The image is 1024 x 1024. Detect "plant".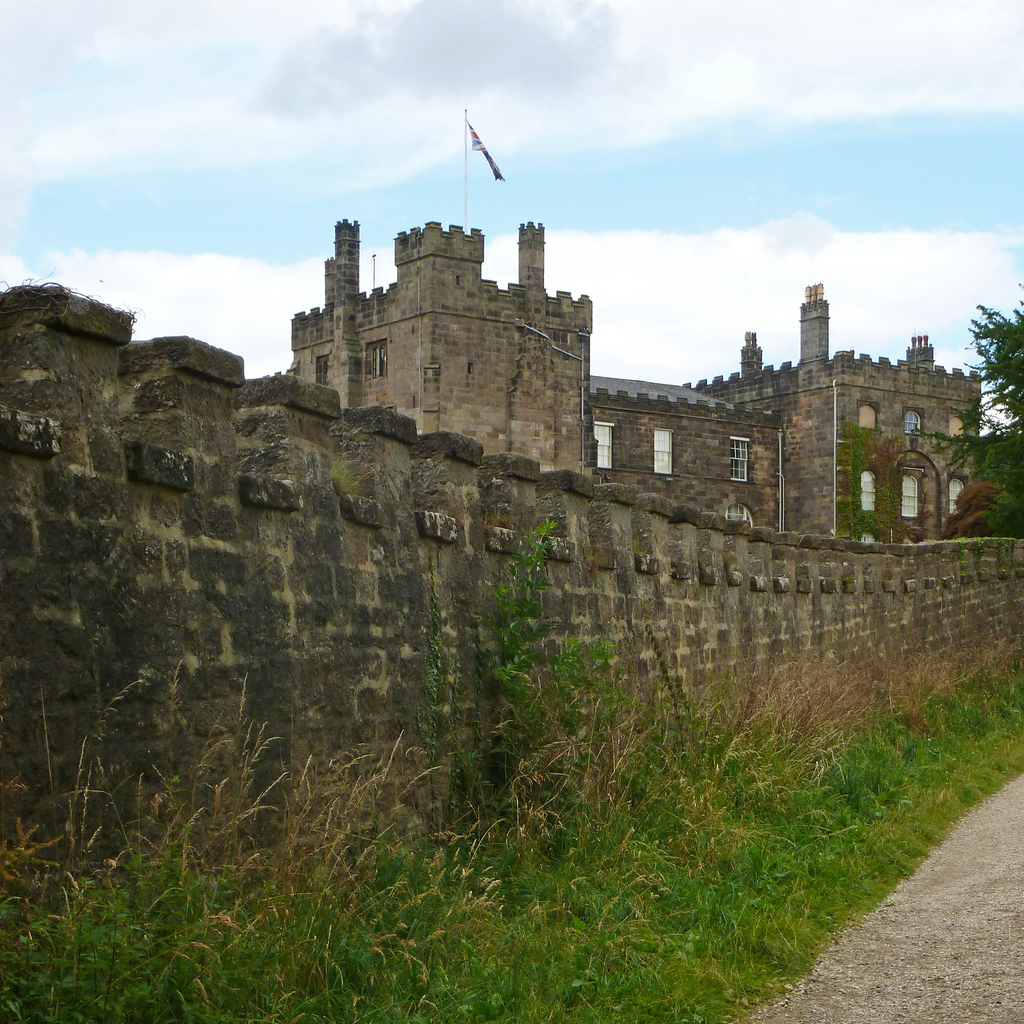
Detection: 324,466,359,488.
